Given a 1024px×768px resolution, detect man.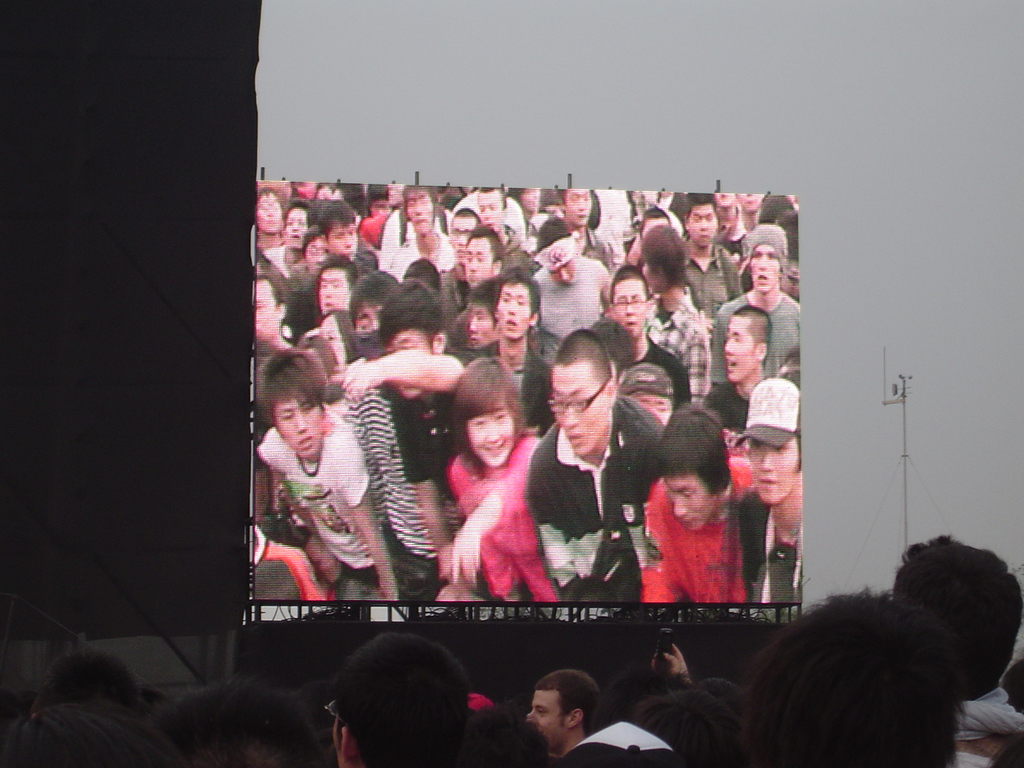
box=[678, 188, 745, 390].
